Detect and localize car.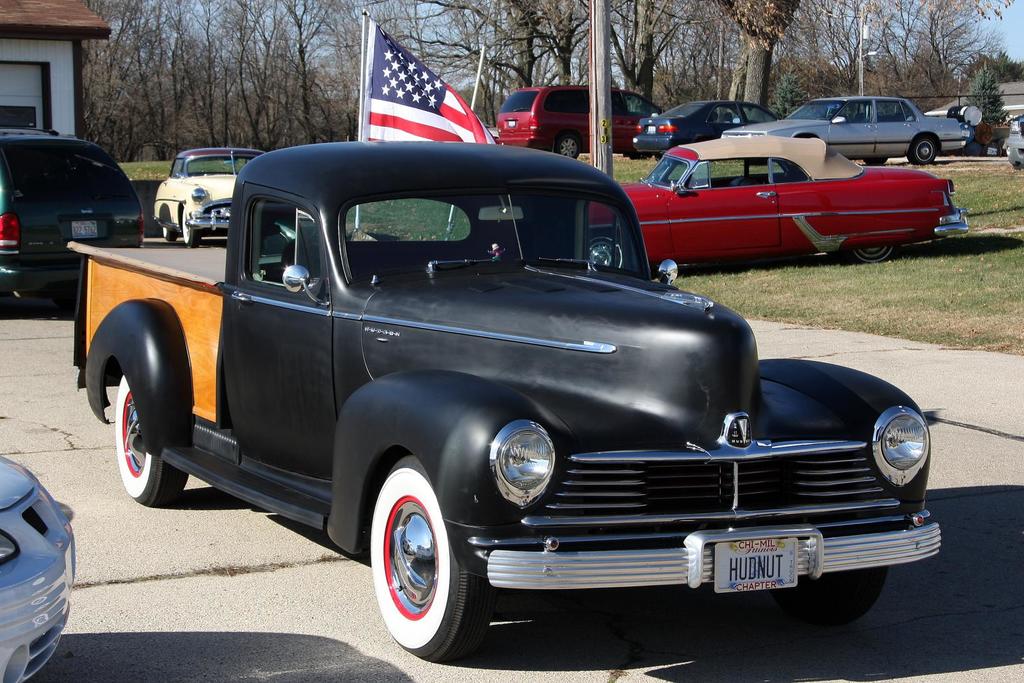
Localized at 0, 127, 141, 305.
